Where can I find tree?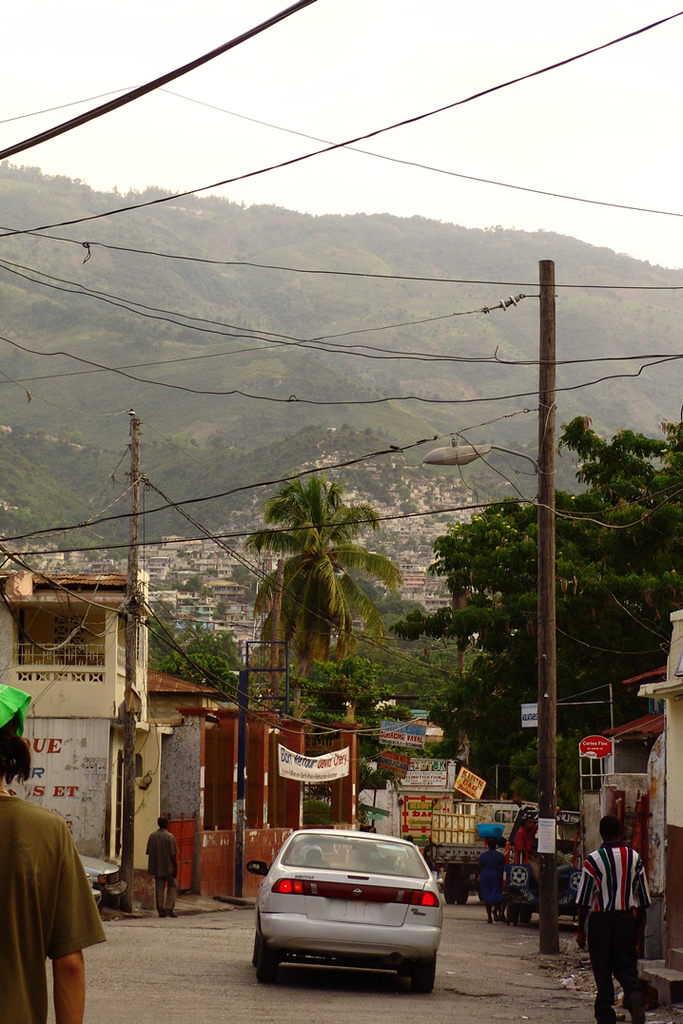
You can find it at bbox=(335, 609, 481, 741).
